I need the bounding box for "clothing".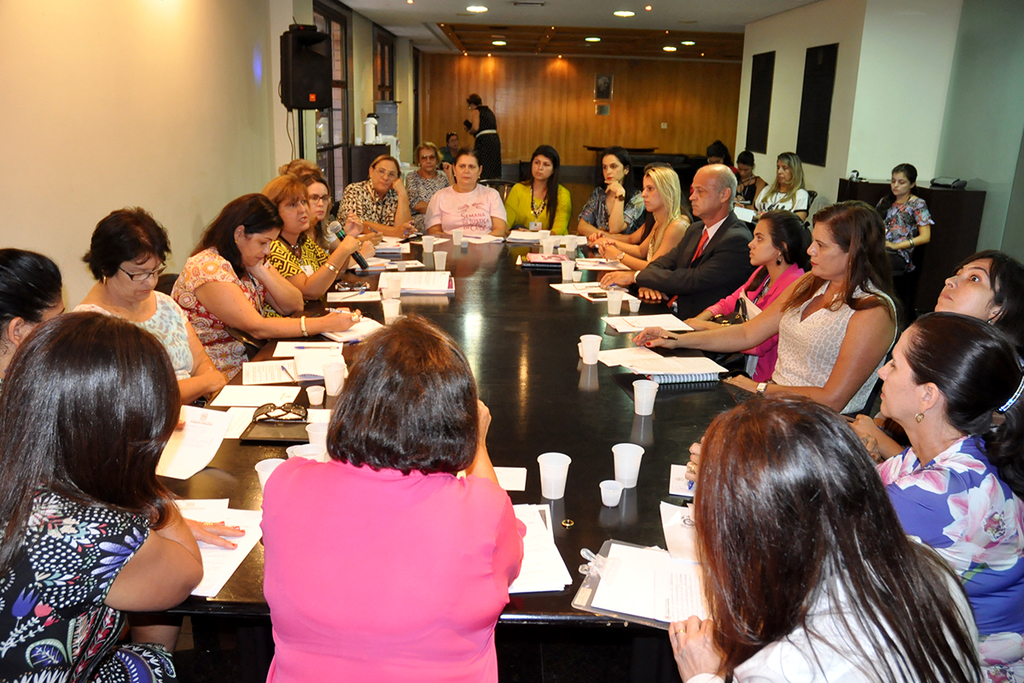
Here it is: detection(170, 248, 262, 379).
